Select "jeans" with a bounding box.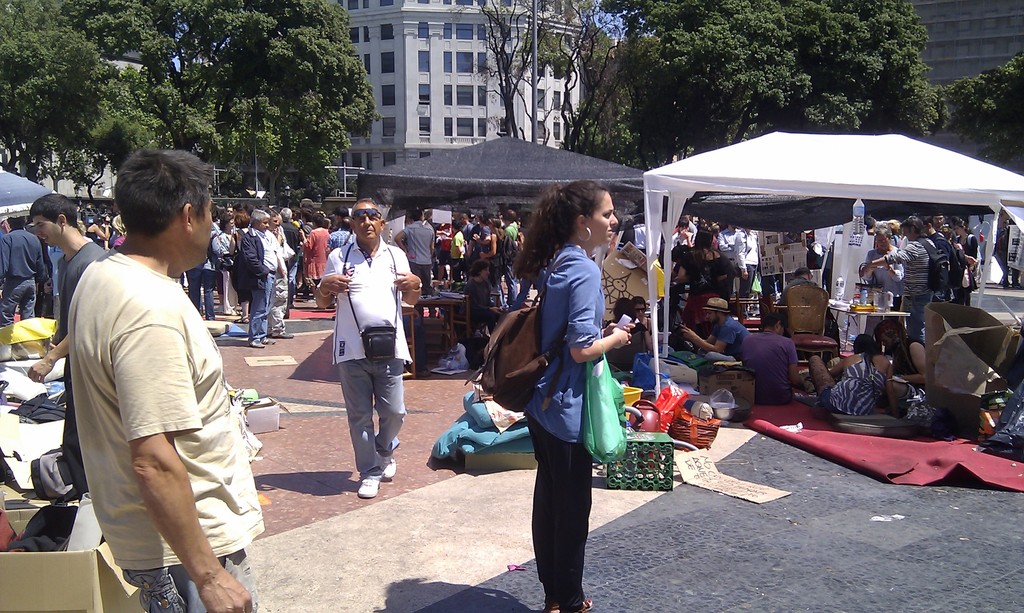
248 278 271 343.
